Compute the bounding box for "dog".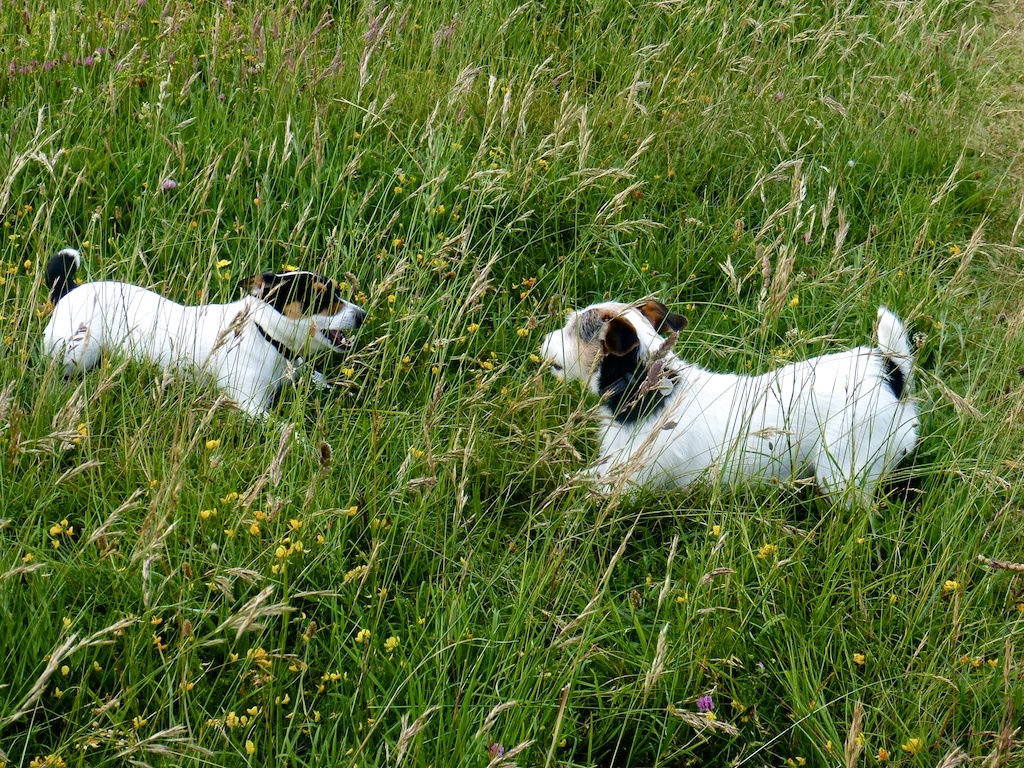
x1=536, y1=296, x2=926, y2=517.
